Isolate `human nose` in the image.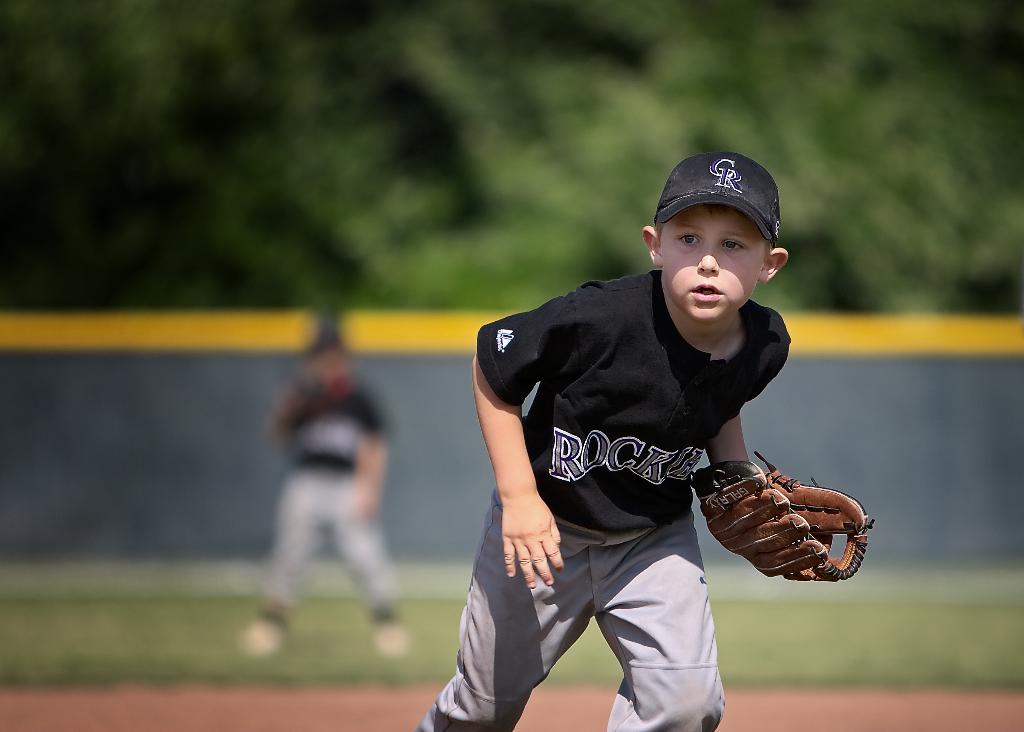
Isolated region: pyautogui.locateOnScreen(696, 244, 715, 275).
